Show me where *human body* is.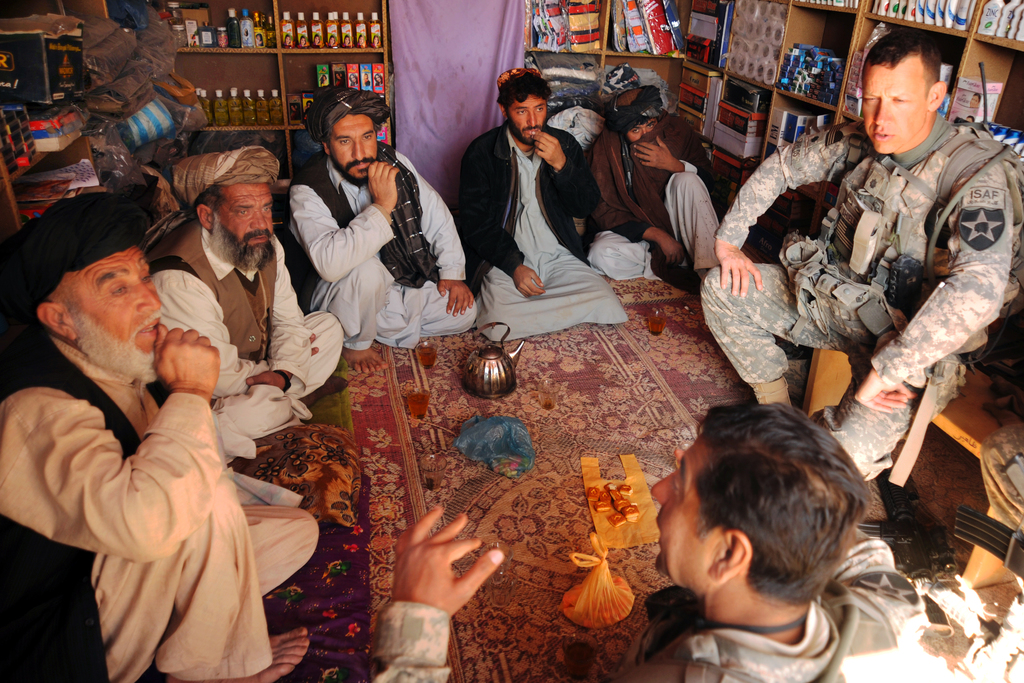
*human body* is at region(367, 401, 929, 682).
